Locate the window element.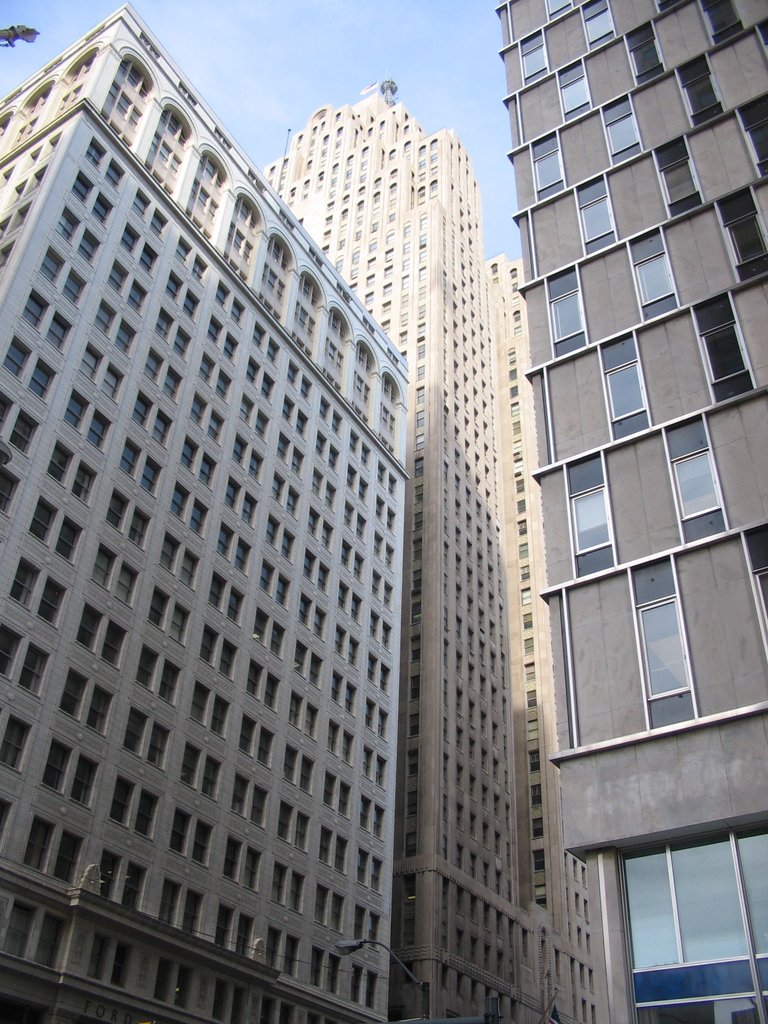
Element bbox: l=229, t=771, r=250, b=818.
